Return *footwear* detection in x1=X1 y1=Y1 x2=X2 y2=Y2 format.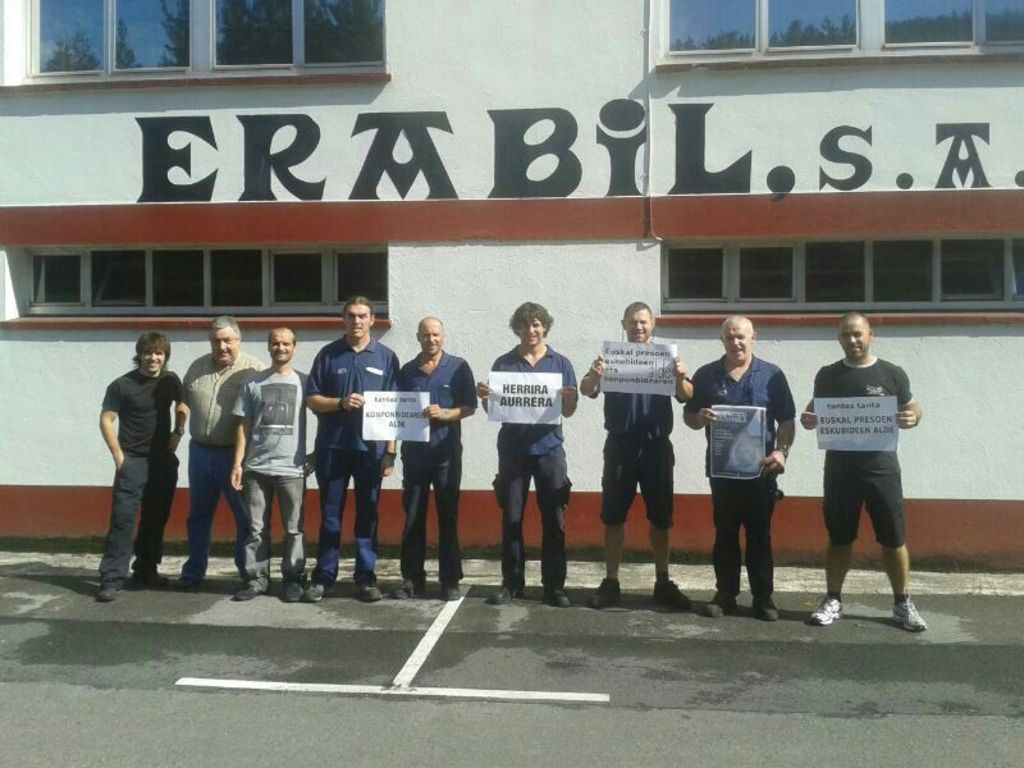
x1=805 y1=594 x2=844 y2=627.
